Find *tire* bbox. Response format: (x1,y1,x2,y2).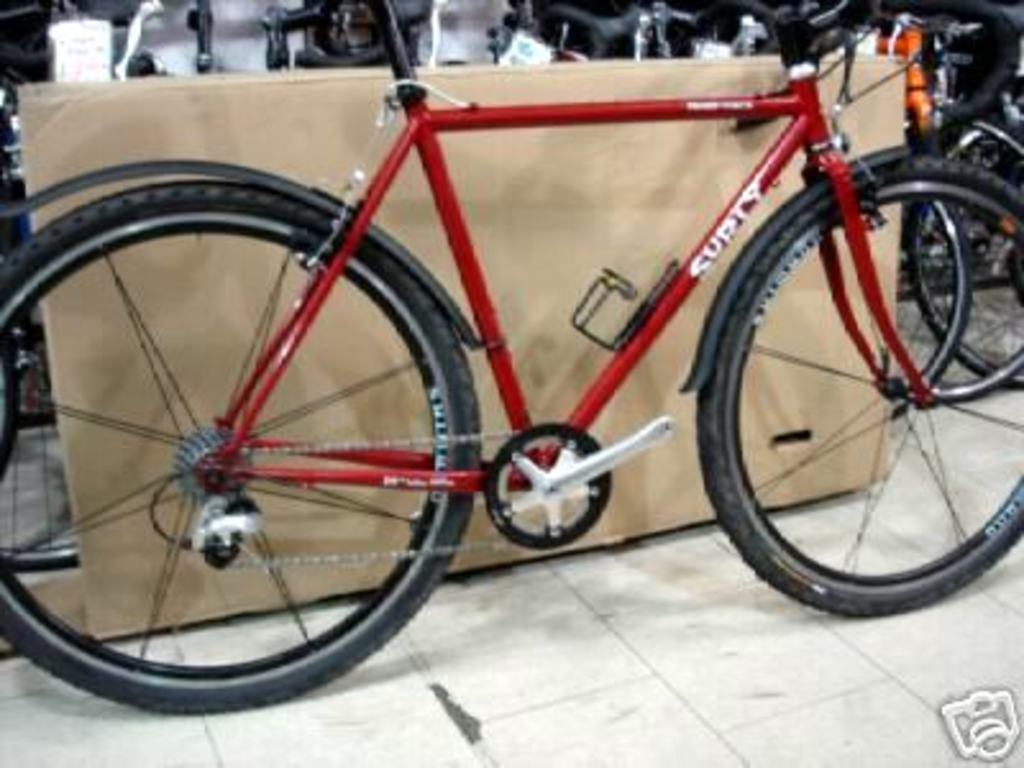
(0,184,476,712).
